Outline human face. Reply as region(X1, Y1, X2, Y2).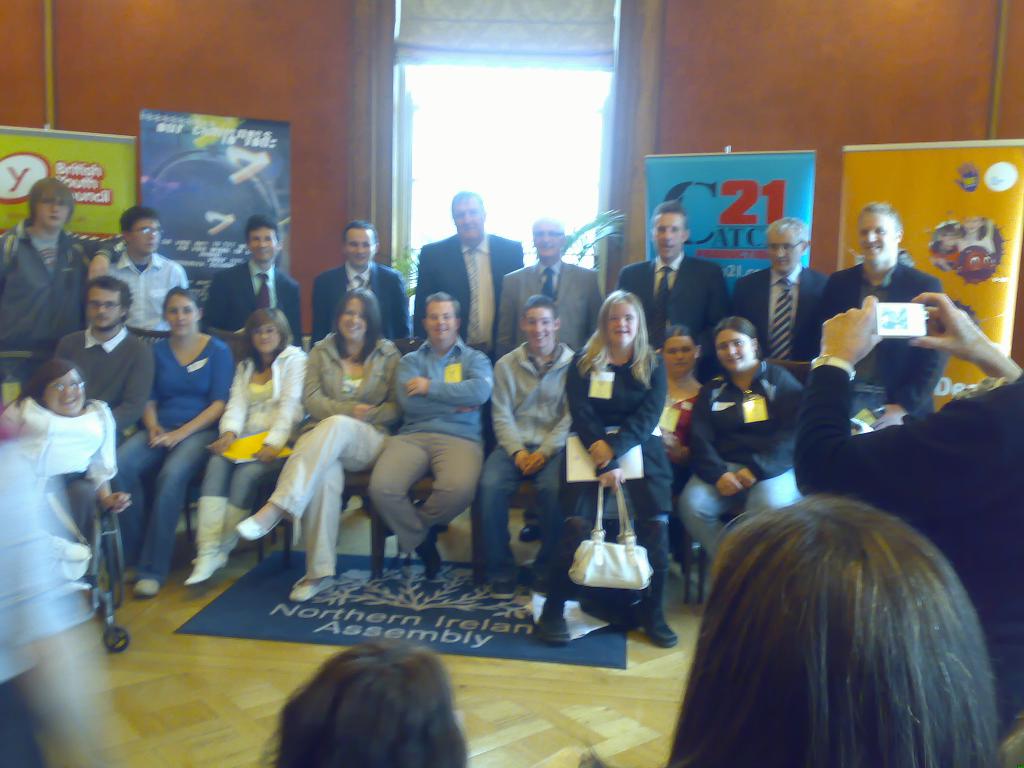
region(655, 209, 685, 257).
